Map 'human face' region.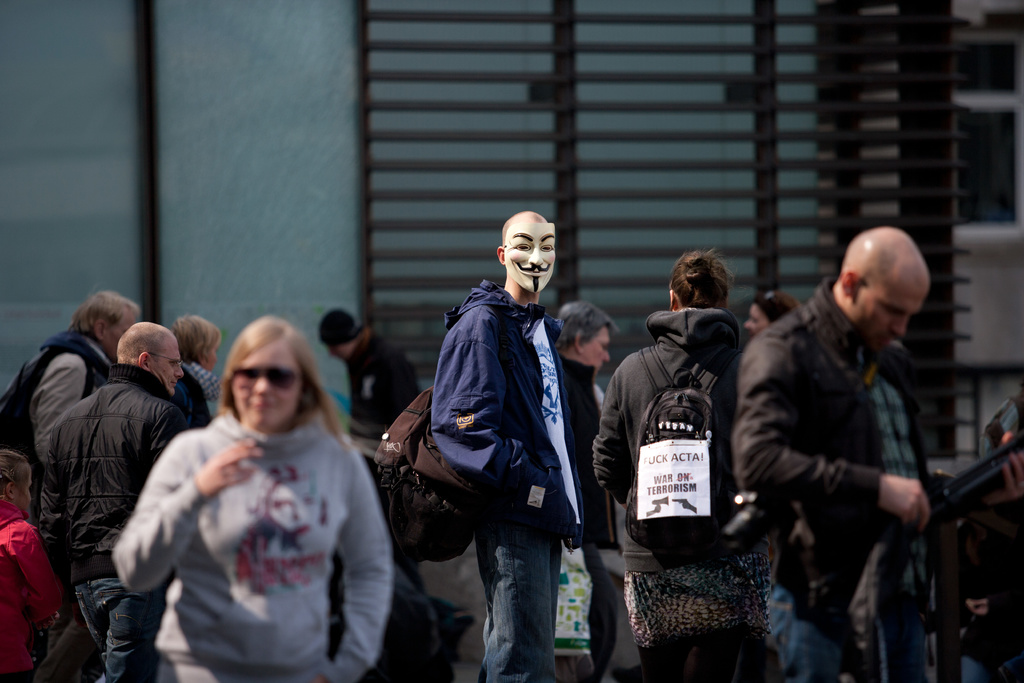
Mapped to bbox=[204, 346, 215, 370].
